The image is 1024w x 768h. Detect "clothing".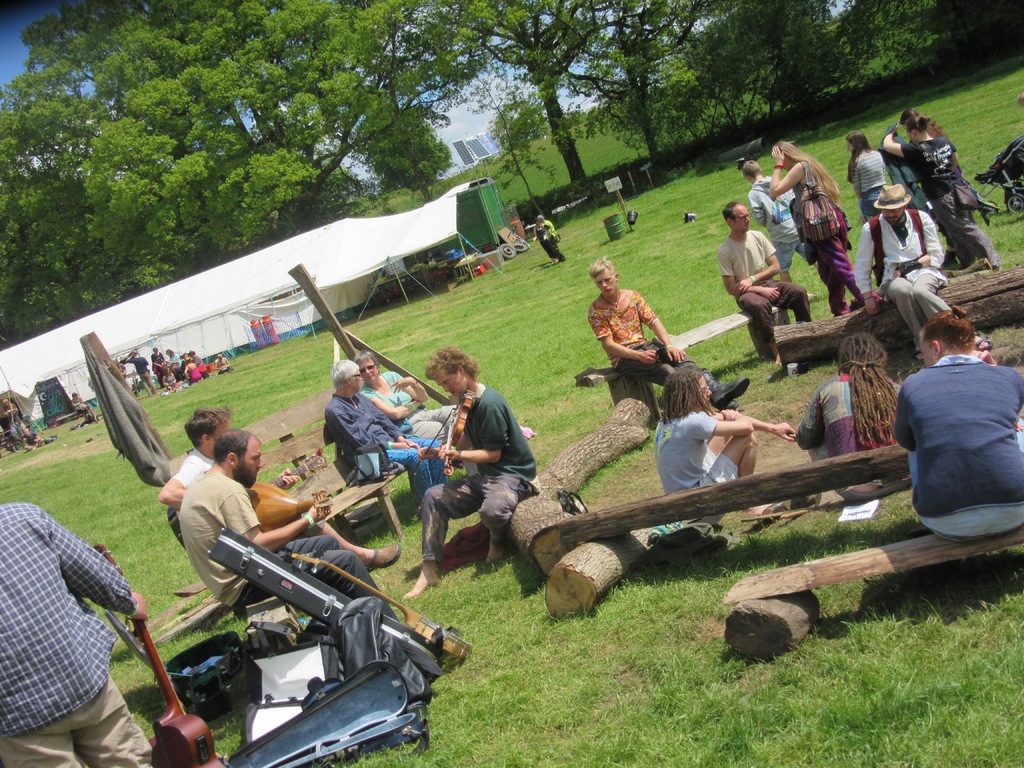
Detection: left=186, top=355, right=202, bottom=376.
